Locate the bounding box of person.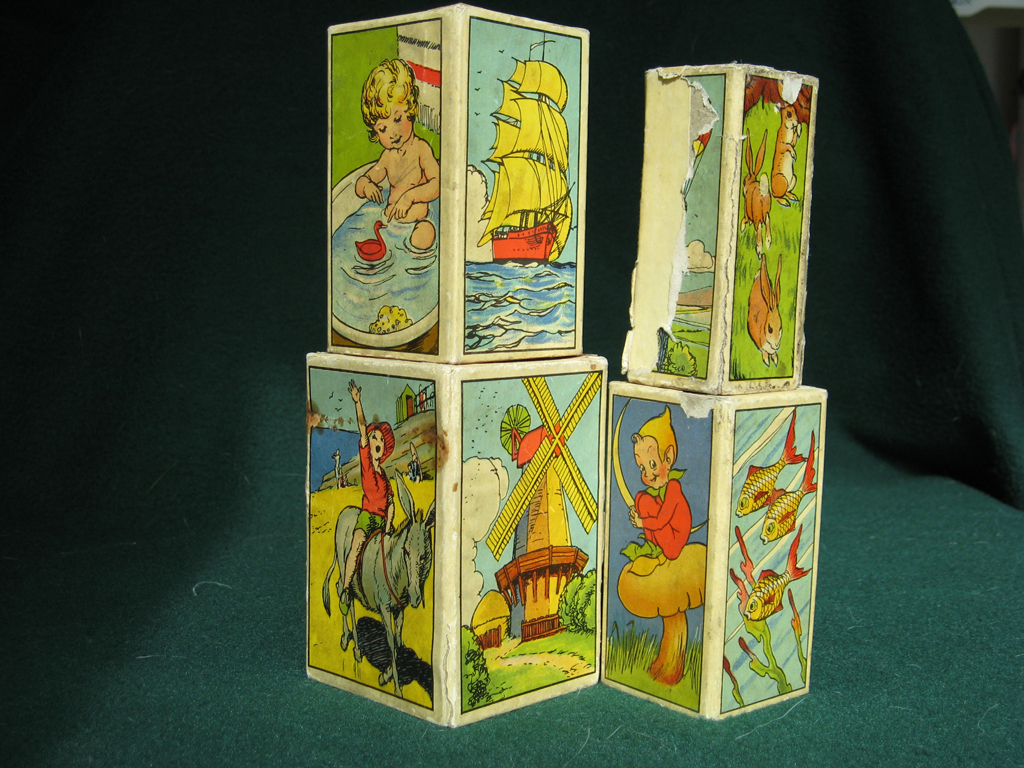
Bounding box: 355, 53, 445, 253.
